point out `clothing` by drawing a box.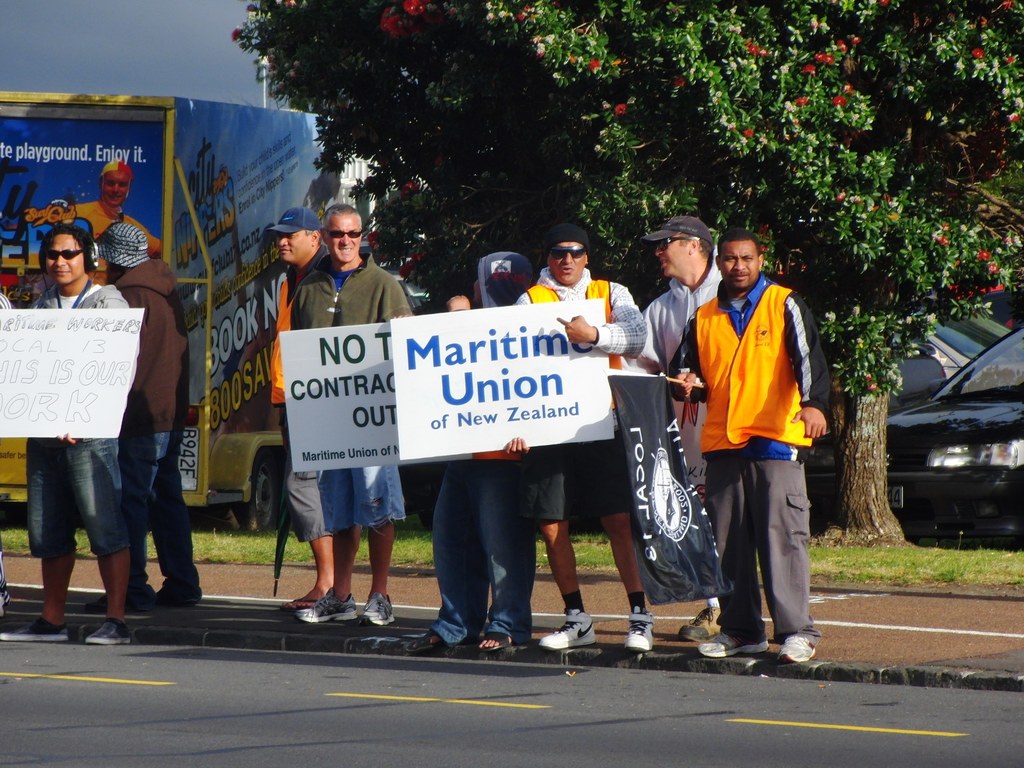
Rect(25, 274, 132, 566).
